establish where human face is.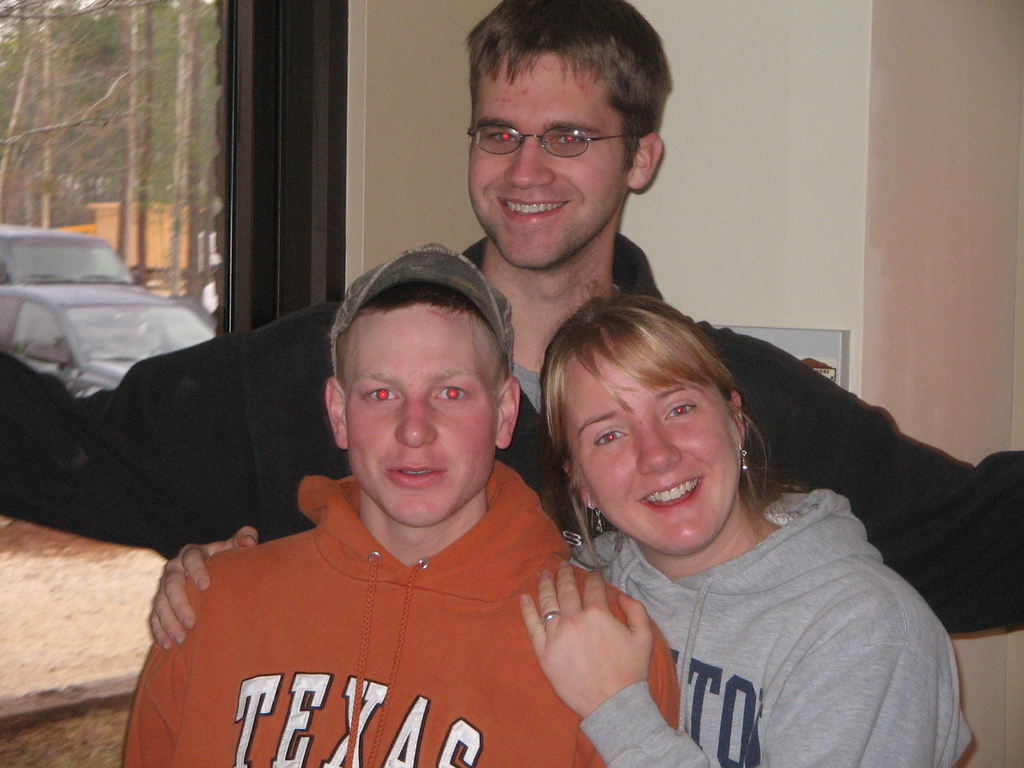
Established at (x1=460, y1=50, x2=629, y2=276).
